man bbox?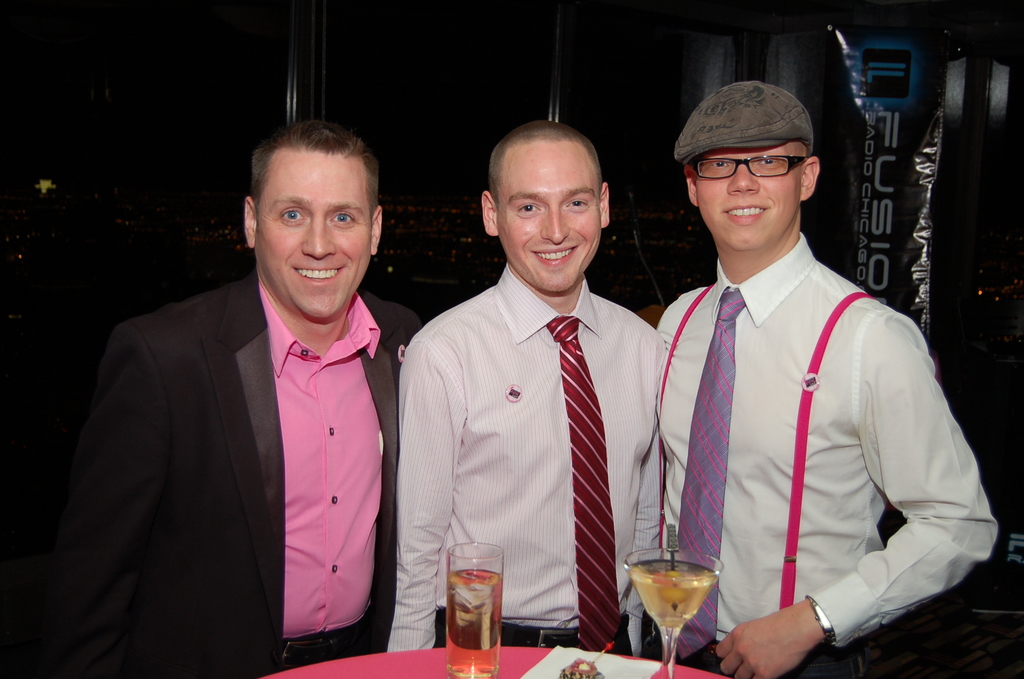
(650, 80, 996, 678)
